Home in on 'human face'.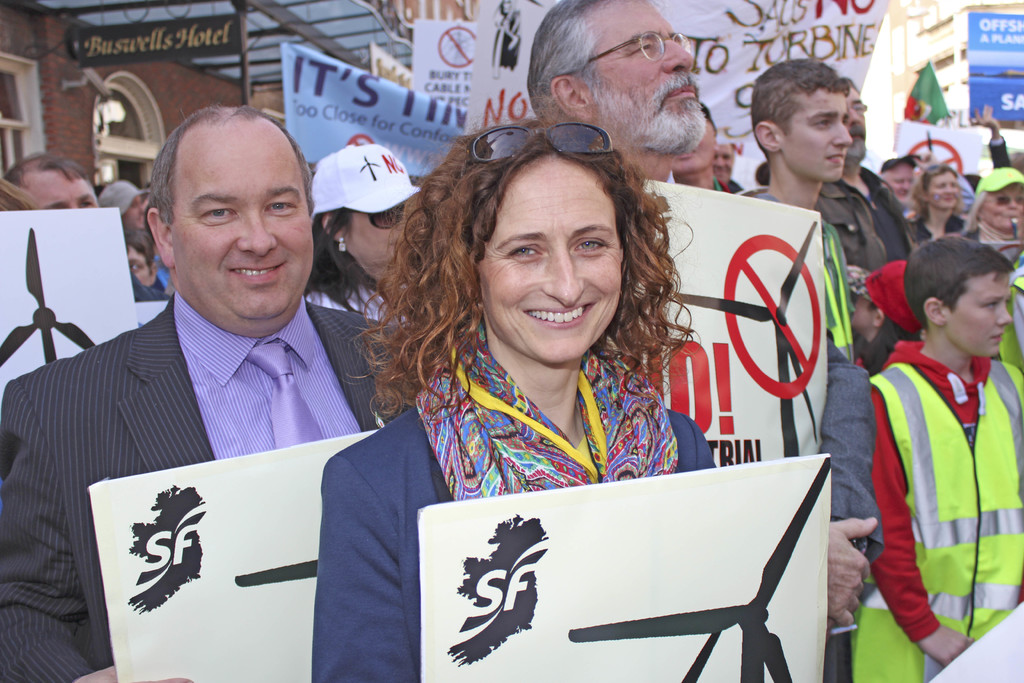
Homed in at bbox(952, 267, 1011, 354).
